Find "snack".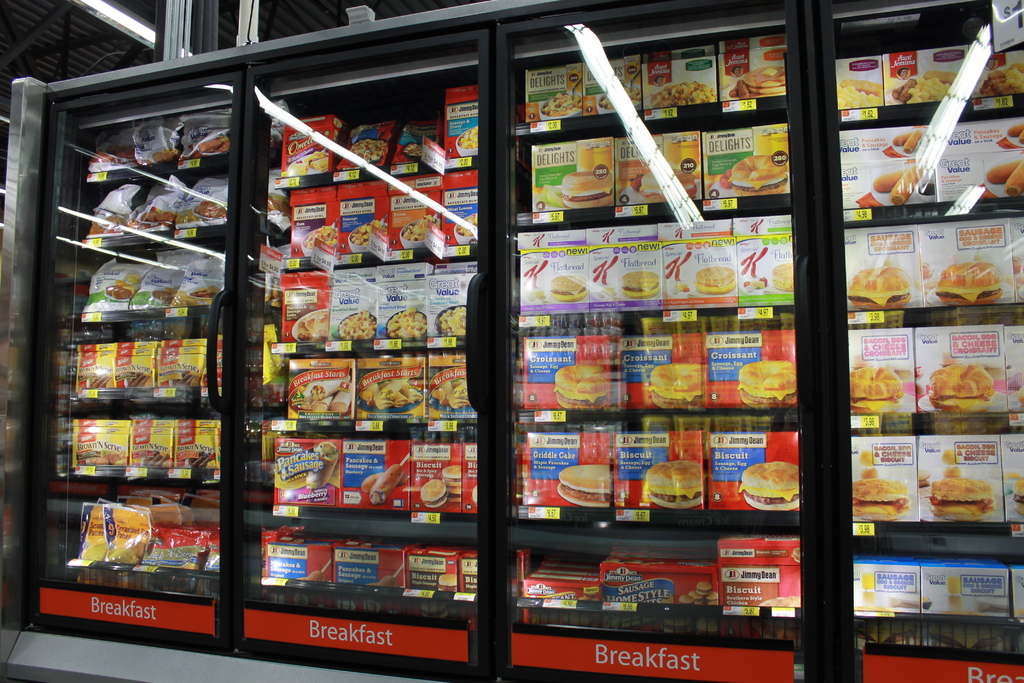
454/213/478/238.
